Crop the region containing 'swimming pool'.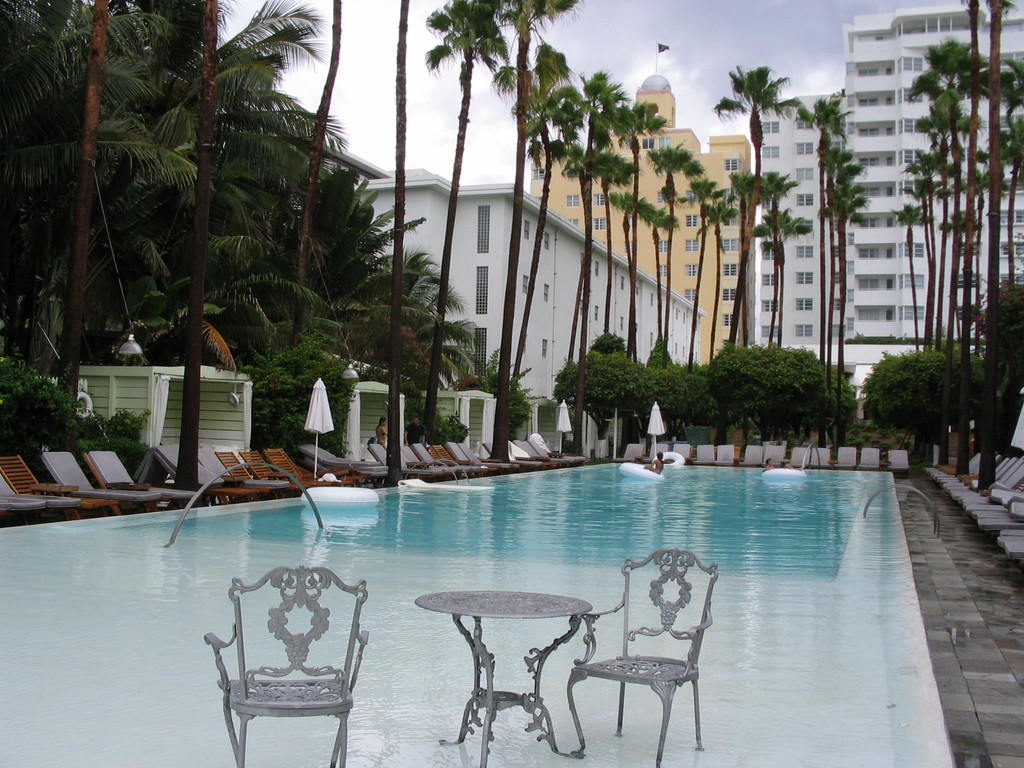
Crop region: rect(36, 456, 1022, 751).
